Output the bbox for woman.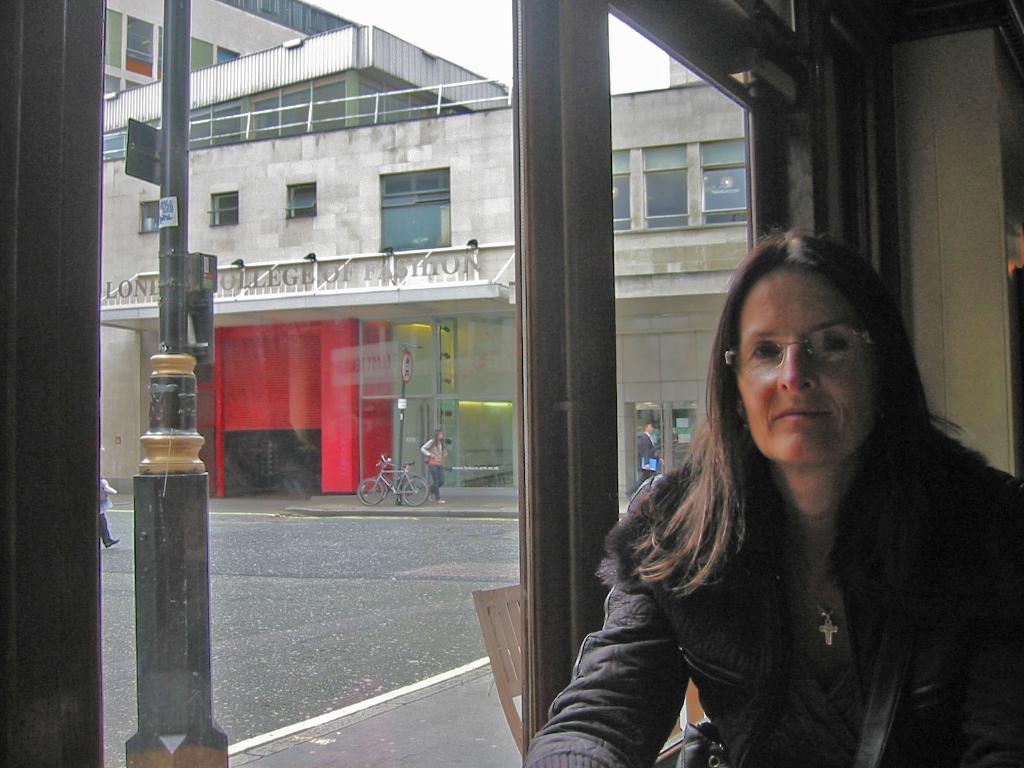
rect(607, 241, 1023, 767).
